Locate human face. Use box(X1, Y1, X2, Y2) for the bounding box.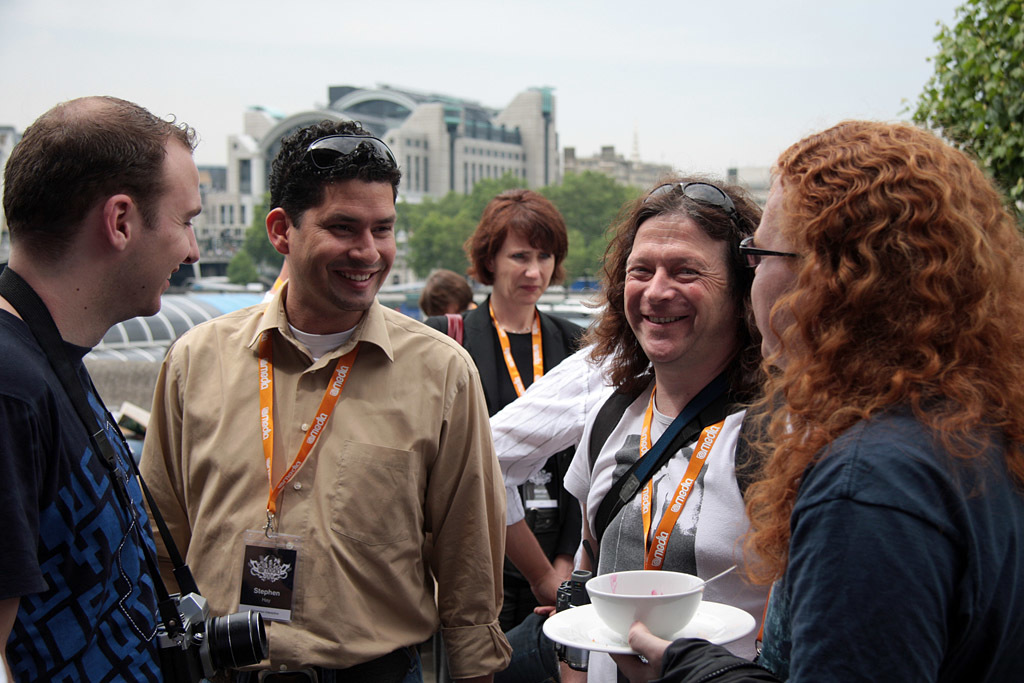
box(131, 138, 200, 315).
